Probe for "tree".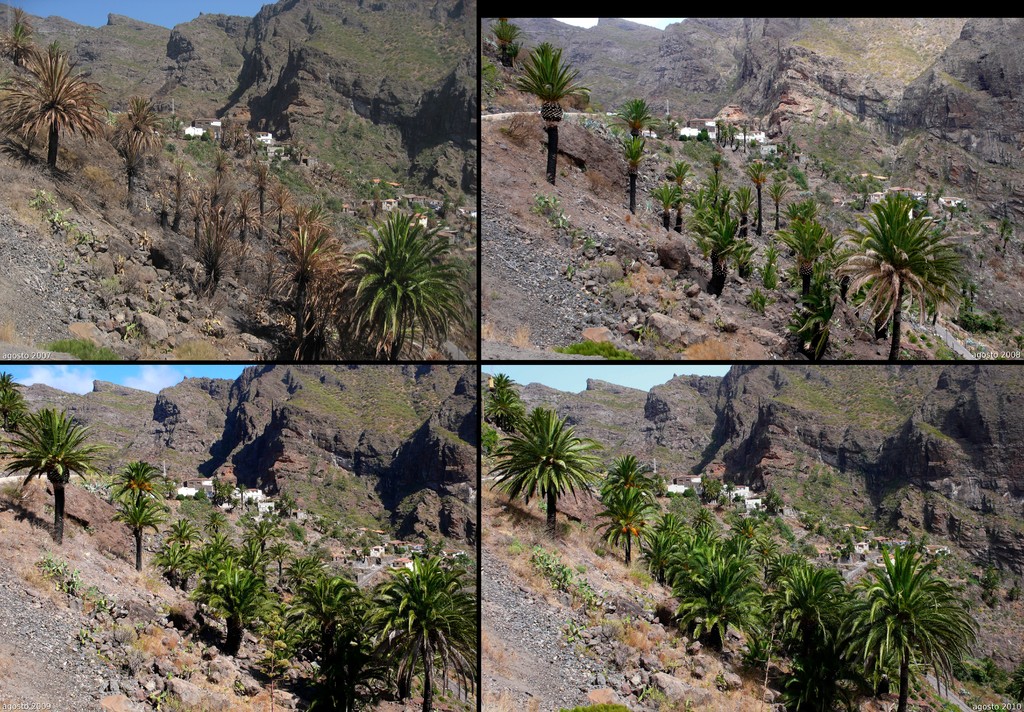
Probe result: detection(164, 508, 204, 594).
